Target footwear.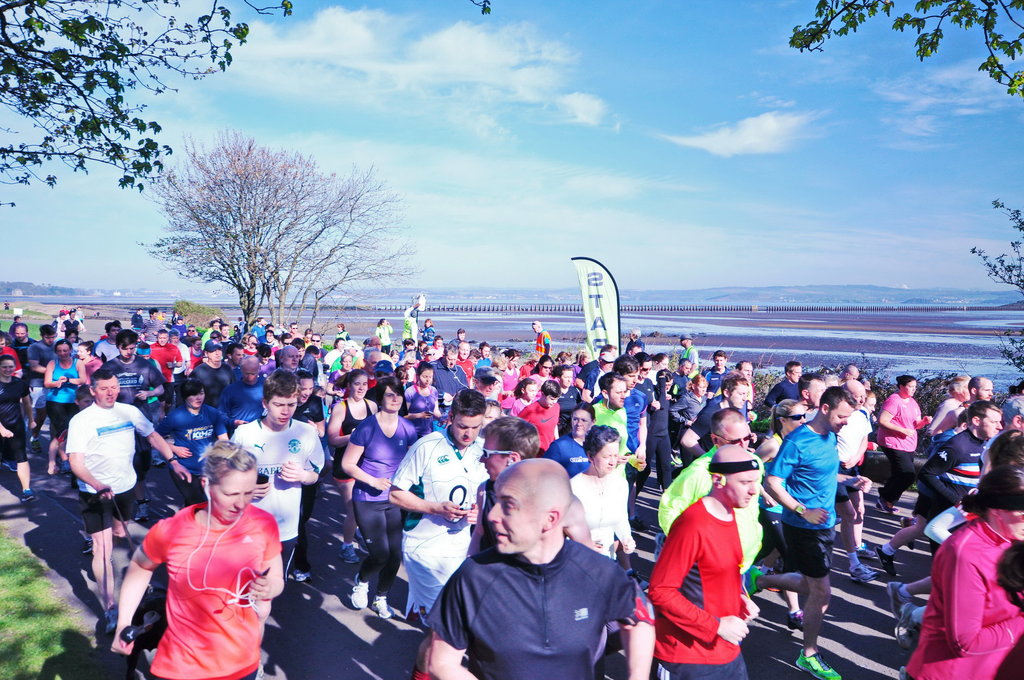
Target region: crop(289, 568, 310, 583).
